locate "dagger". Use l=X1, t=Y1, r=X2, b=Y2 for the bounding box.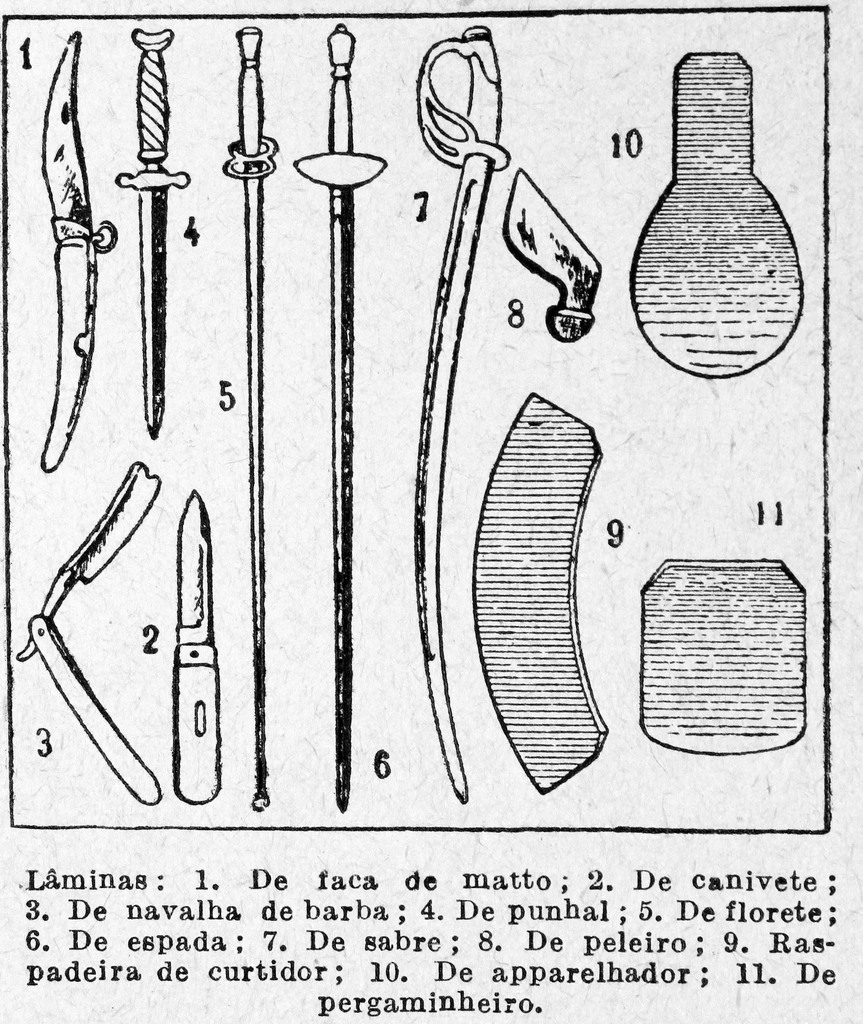
l=220, t=20, r=277, b=817.
